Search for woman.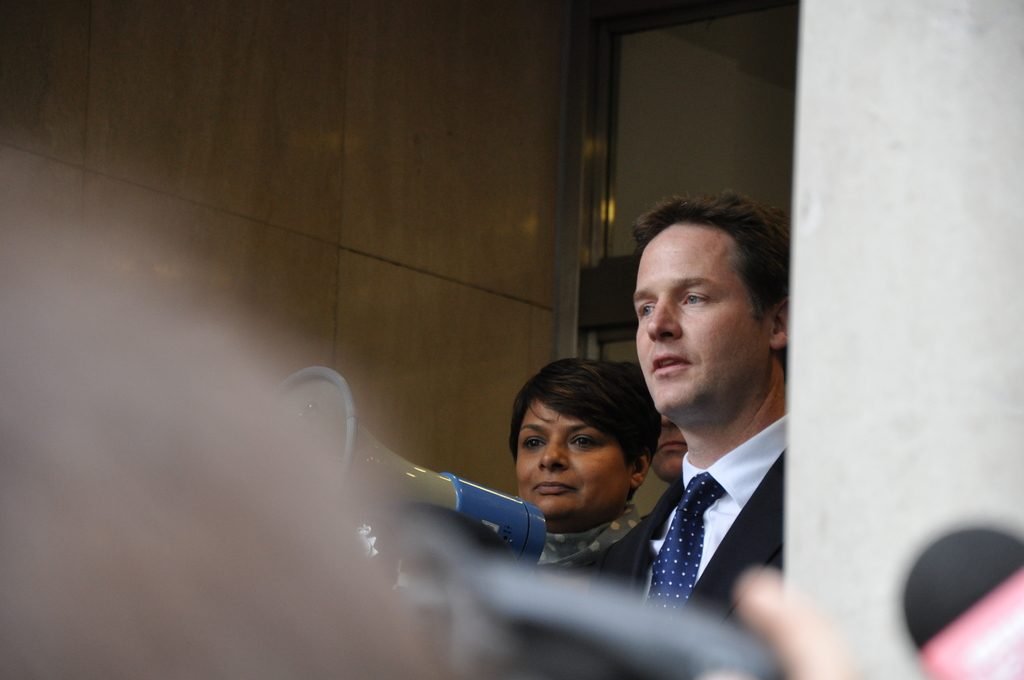
Found at box=[476, 349, 673, 559].
